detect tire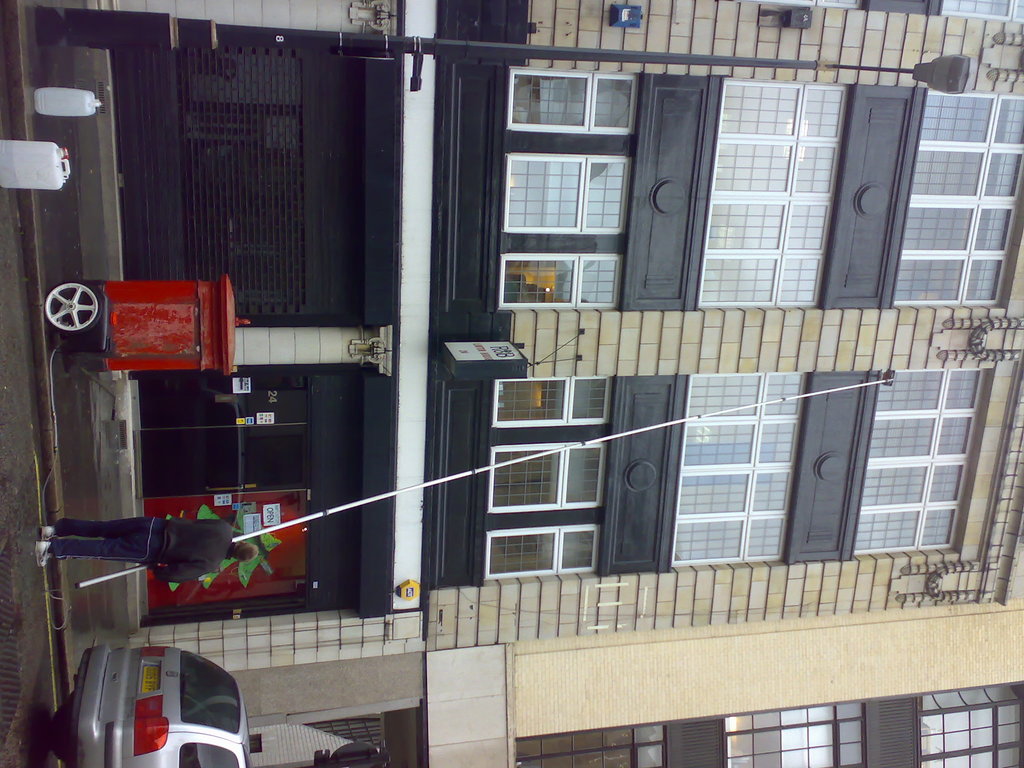
[48,707,72,761]
